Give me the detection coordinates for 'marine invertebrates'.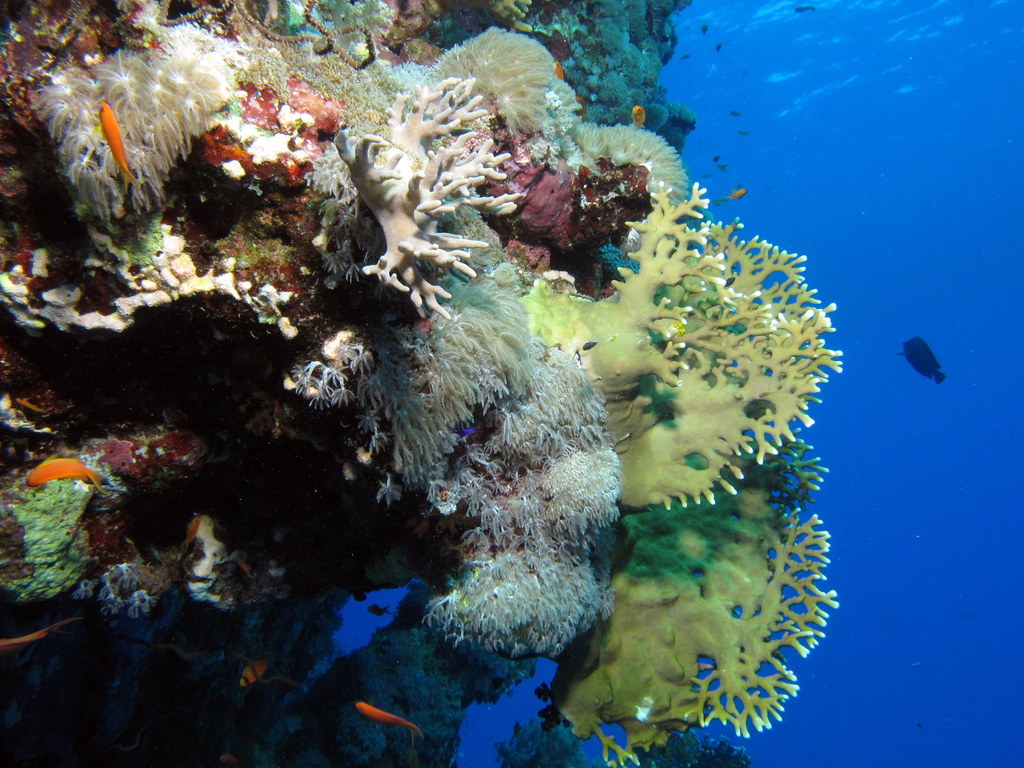
select_region(315, 58, 514, 320).
